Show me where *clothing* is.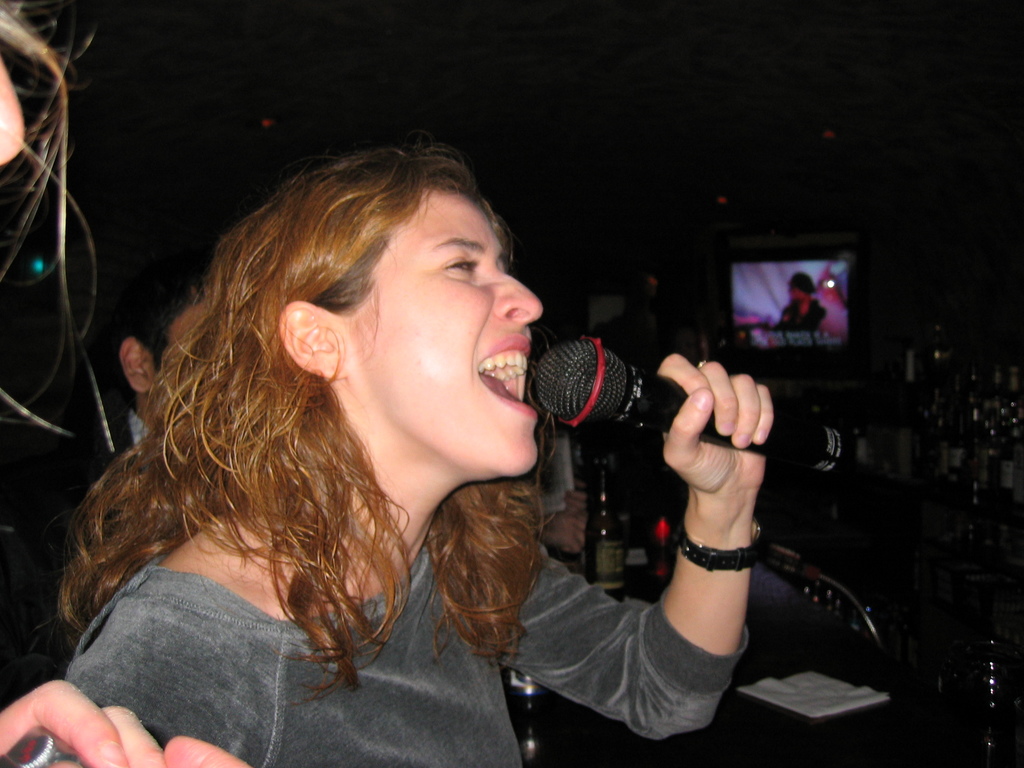
*clothing* is at x1=772 y1=298 x2=826 y2=336.
